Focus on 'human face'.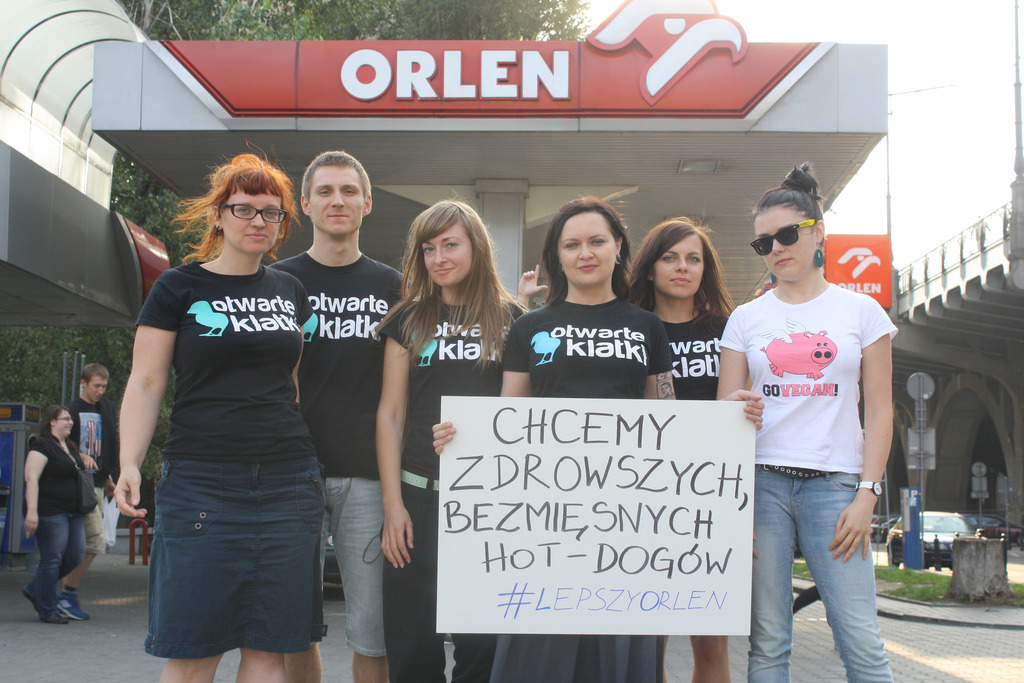
Focused at bbox=(55, 412, 73, 437).
